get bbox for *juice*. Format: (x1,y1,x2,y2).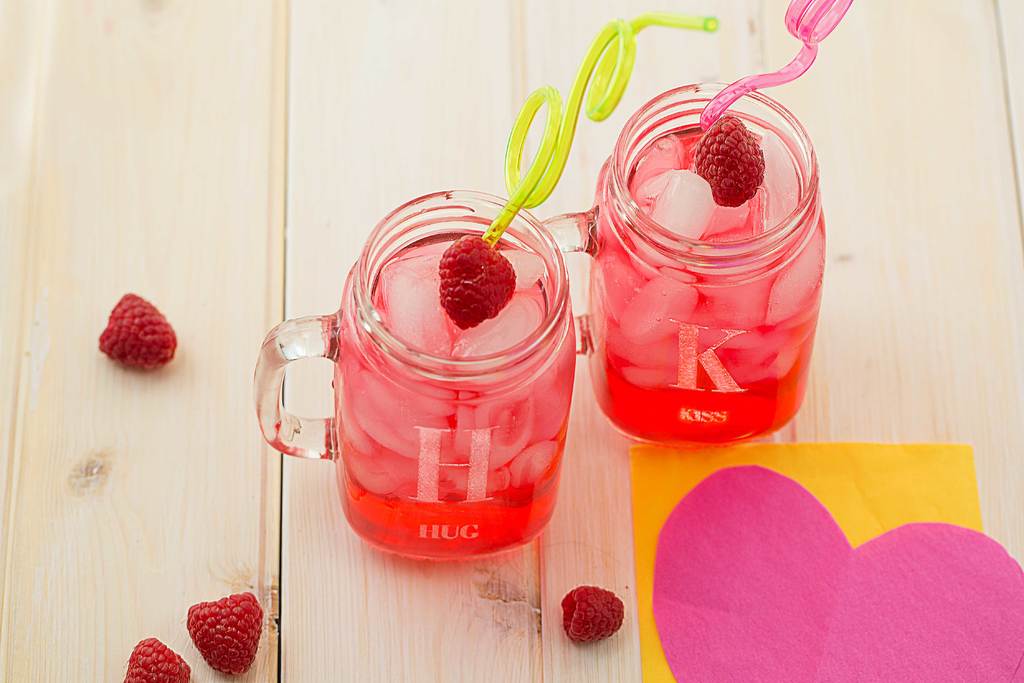
(327,234,573,562).
